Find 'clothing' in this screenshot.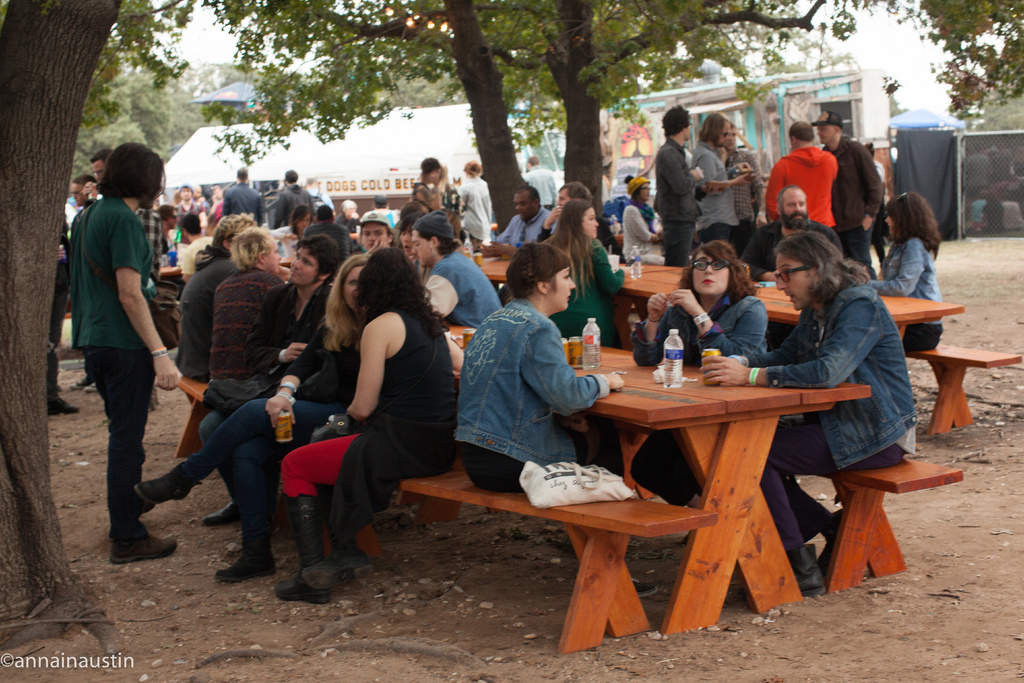
The bounding box for 'clothing' is rect(506, 211, 553, 251).
